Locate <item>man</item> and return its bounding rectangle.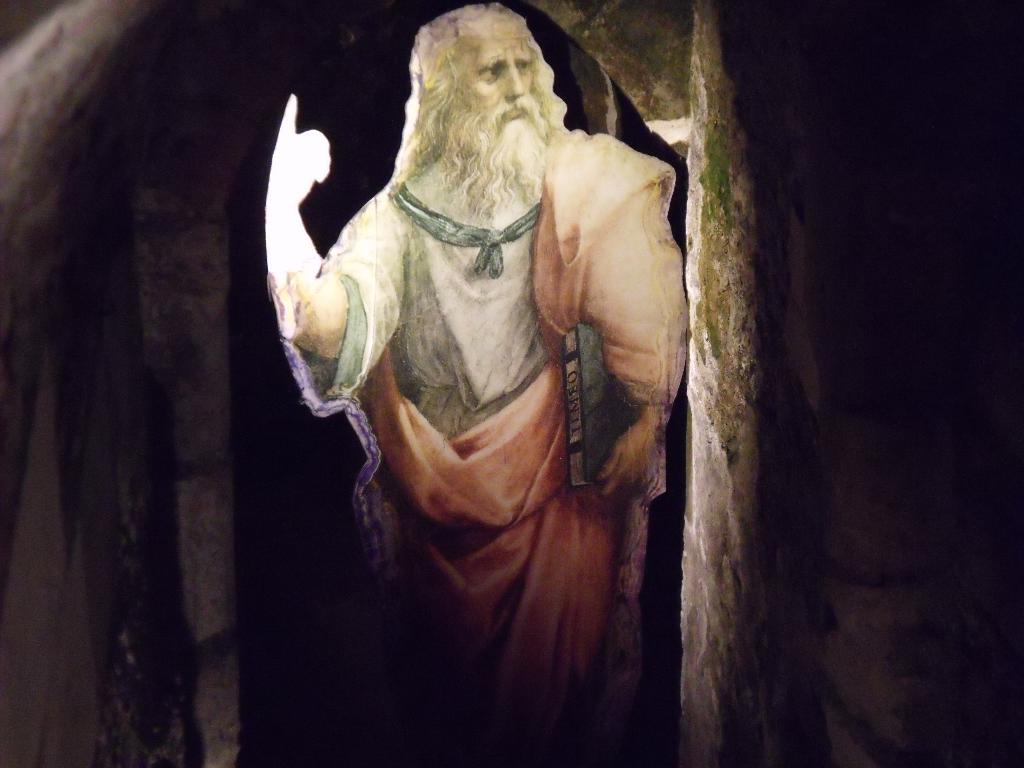
(left=262, top=8, right=692, bottom=767).
